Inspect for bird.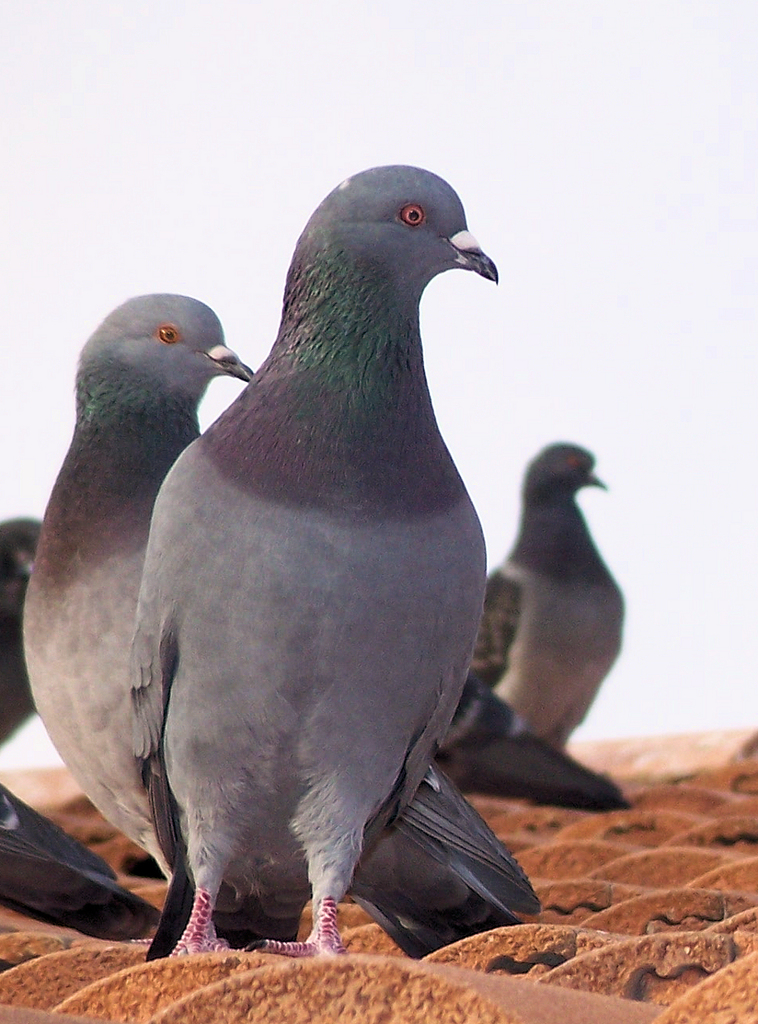
Inspection: detection(0, 510, 183, 943).
